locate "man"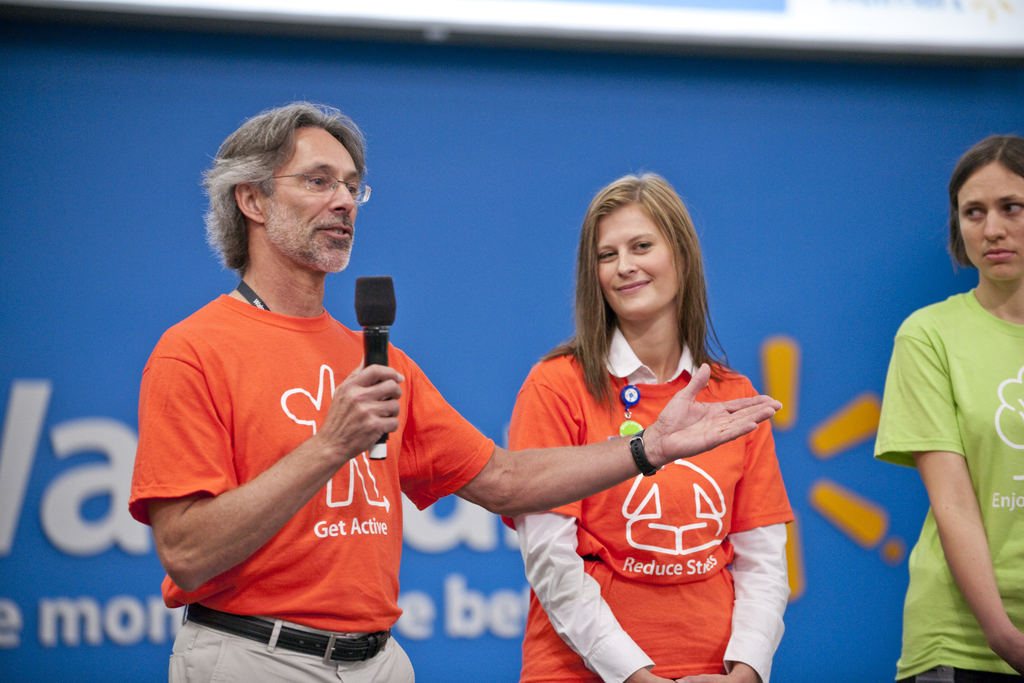
128:98:785:682
